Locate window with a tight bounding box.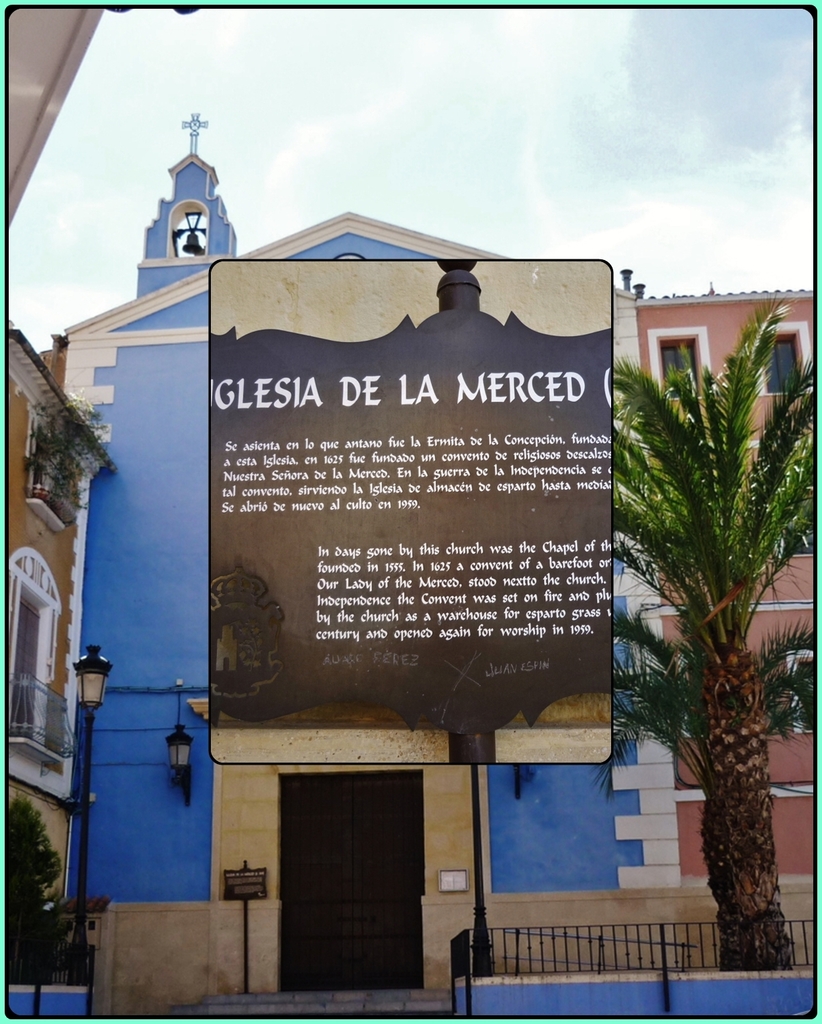
<box>647,324,715,396</box>.
